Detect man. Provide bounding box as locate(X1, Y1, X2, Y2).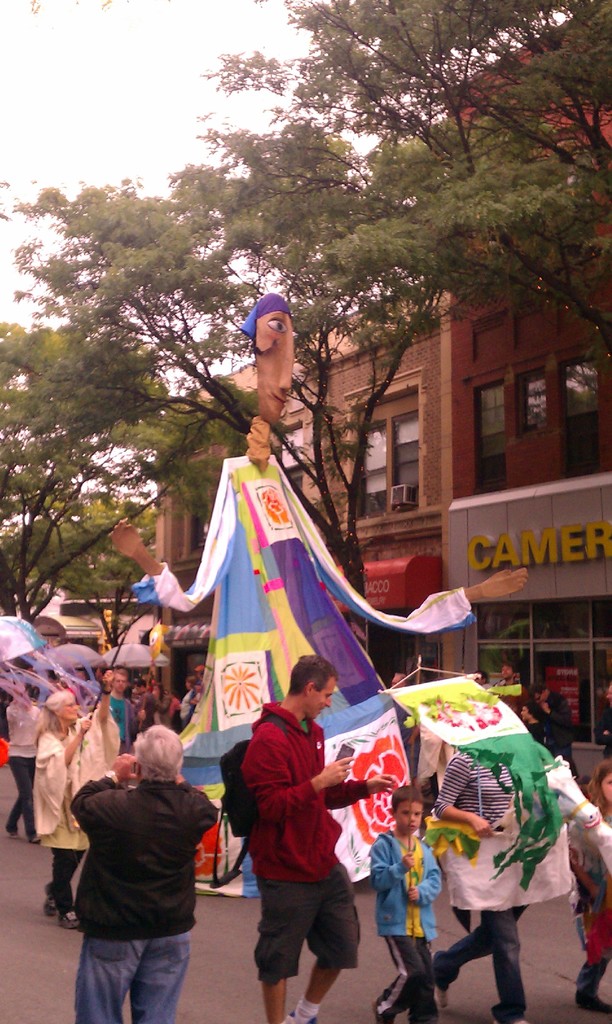
locate(499, 664, 527, 730).
